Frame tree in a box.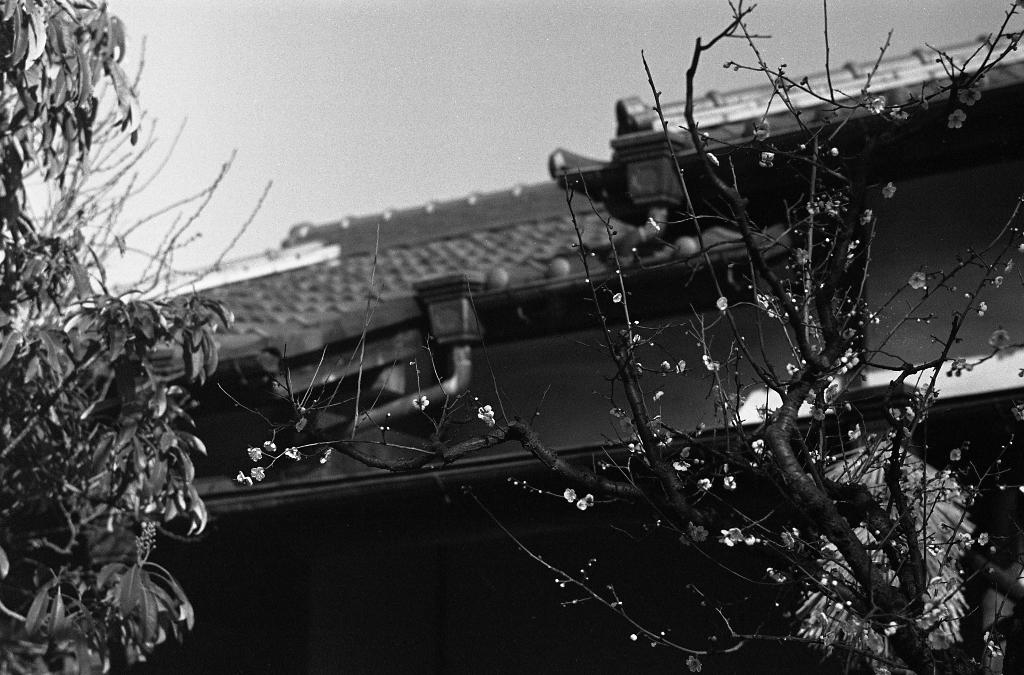
bbox(422, 0, 1023, 674).
